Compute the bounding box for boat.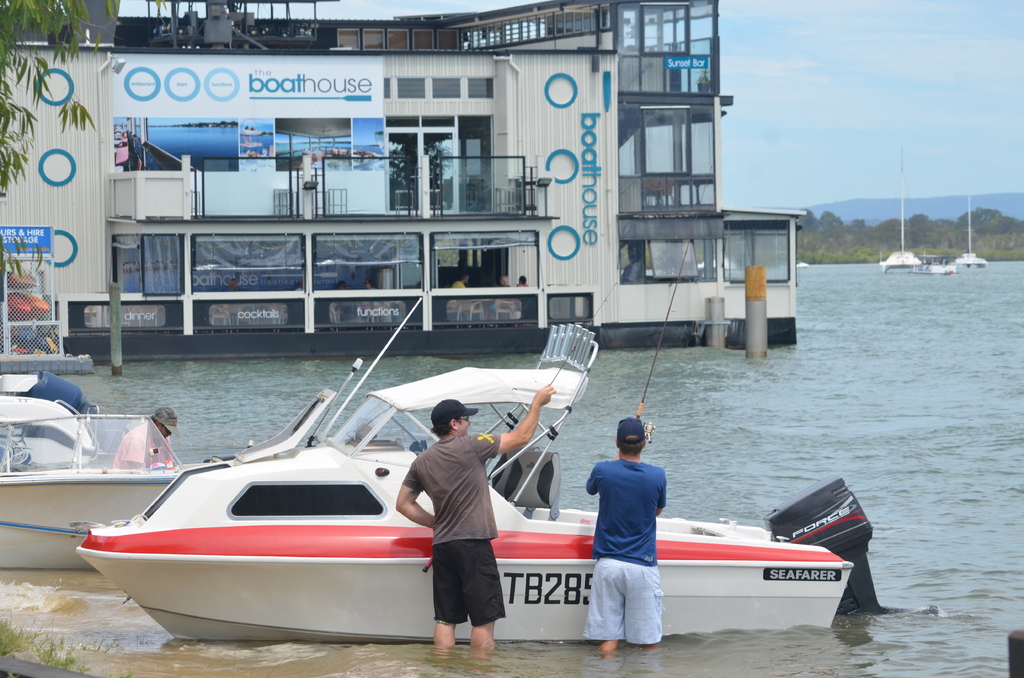
[left=77, top=314, right=709, bottom=639].
